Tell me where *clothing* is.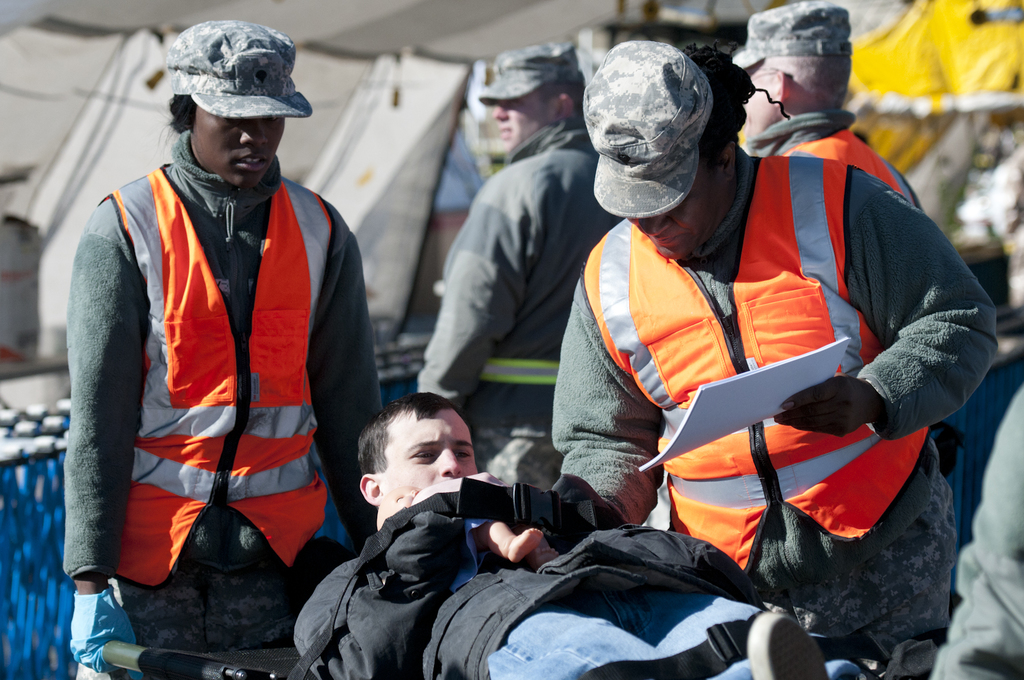
*clothing* is at {"x1": 741, "y1": 106, "x2": 924, "y2": 207}.
